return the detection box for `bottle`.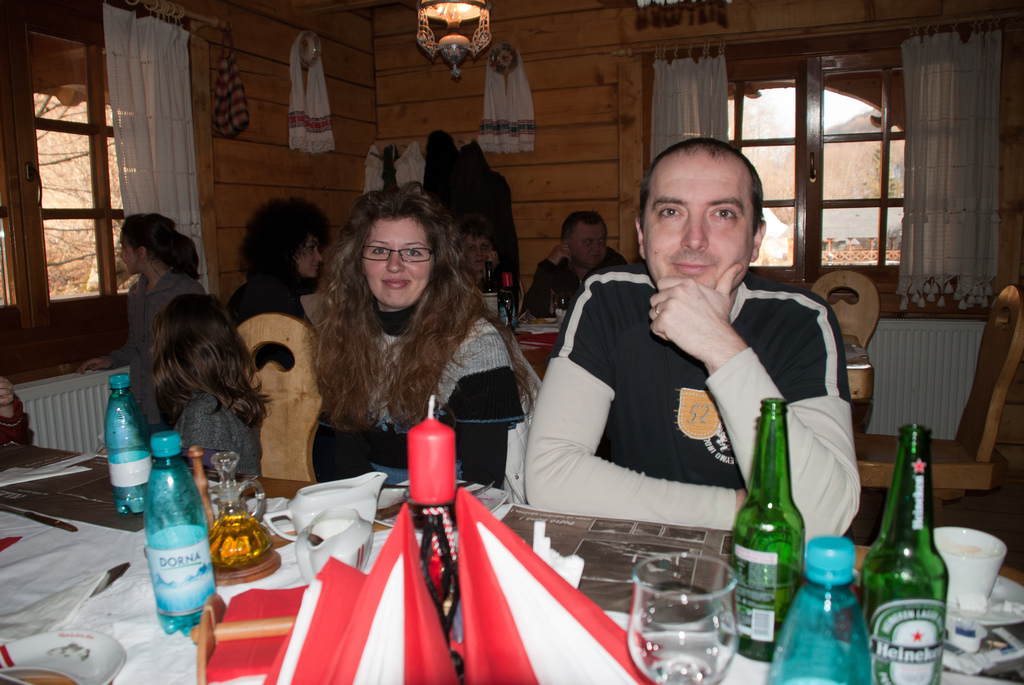
bbox=[861, 425, 949, 684].
